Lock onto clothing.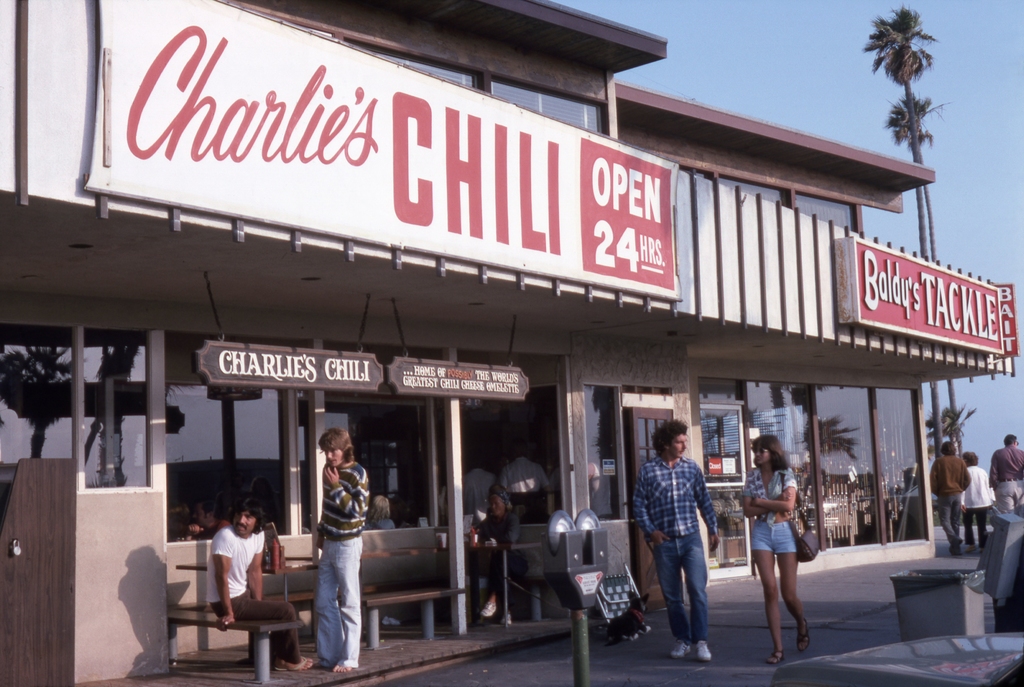
Locked: left=321, top=458, right=364, bottom=665.
